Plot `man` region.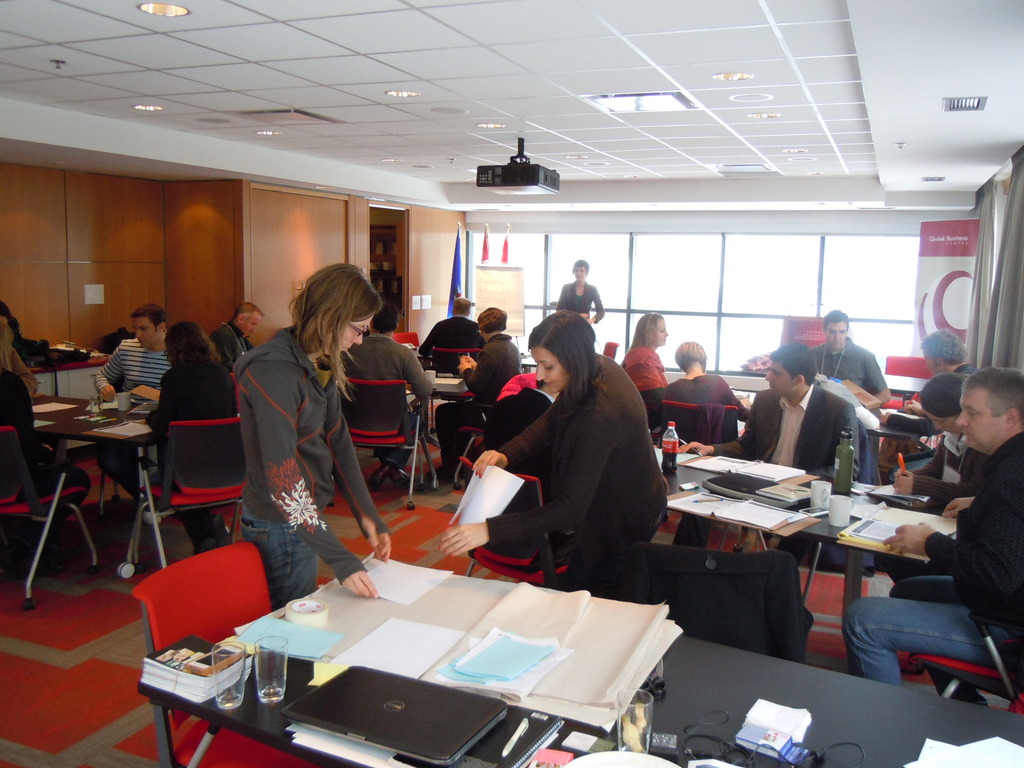
Plotted at 887/328/979/475.
